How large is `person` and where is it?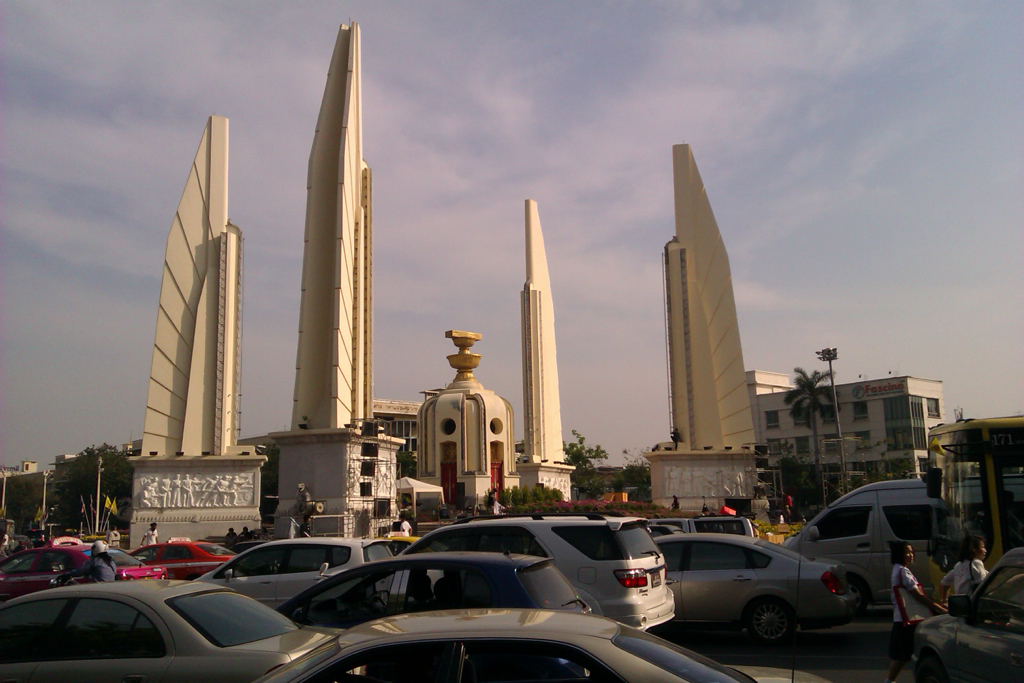
Bounding box: (x1=941, y1=532, x2=989, y2=608).
